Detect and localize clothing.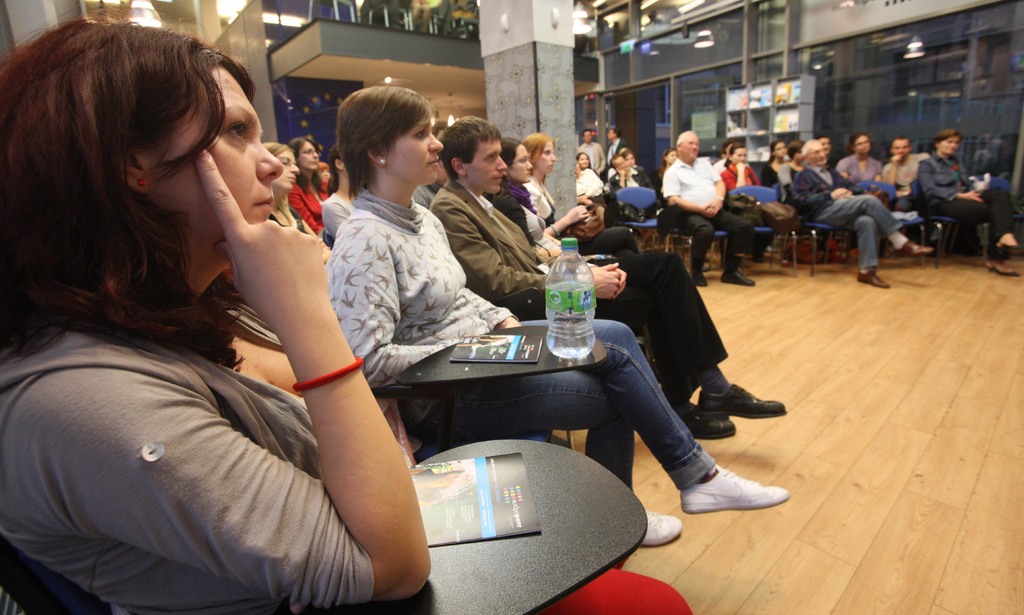
Localized at [left=916, top=157, right=1014, bottom=261].
